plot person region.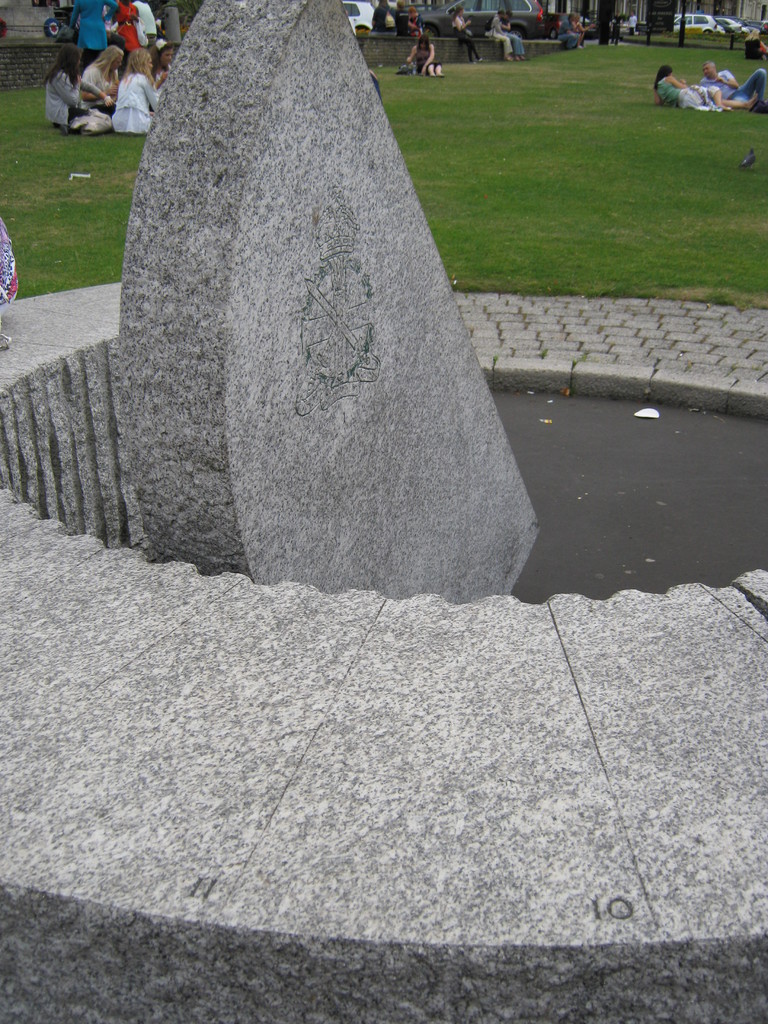
Plotted at BBox(408, 33, 447, 80).
